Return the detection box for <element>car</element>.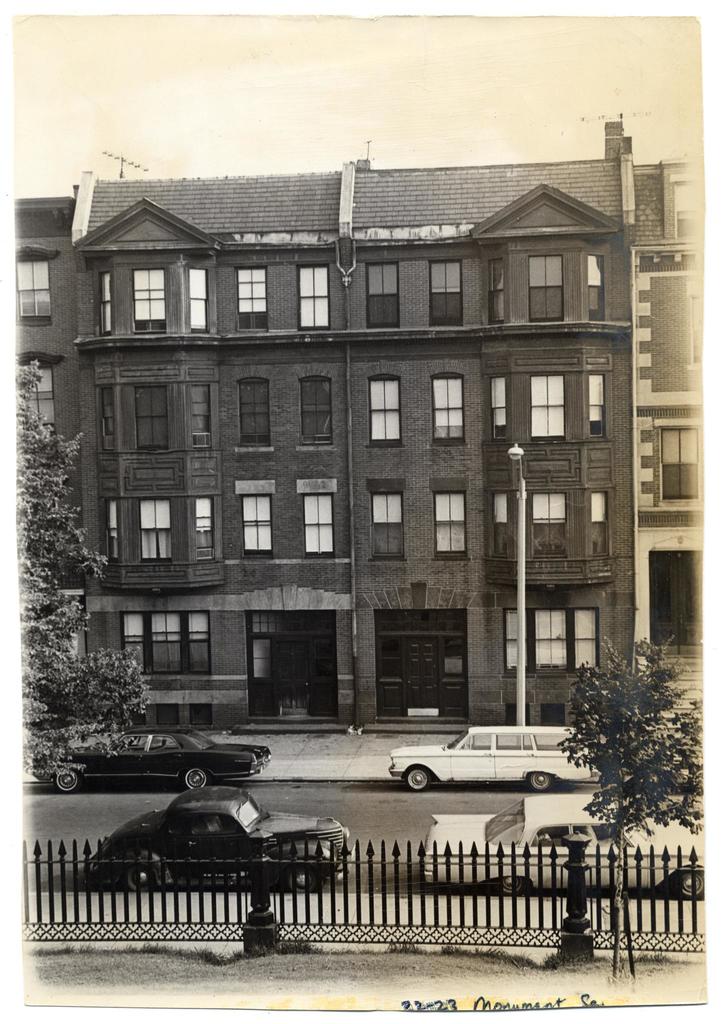
x1=384, y1=728, x2=598, y2=794.
